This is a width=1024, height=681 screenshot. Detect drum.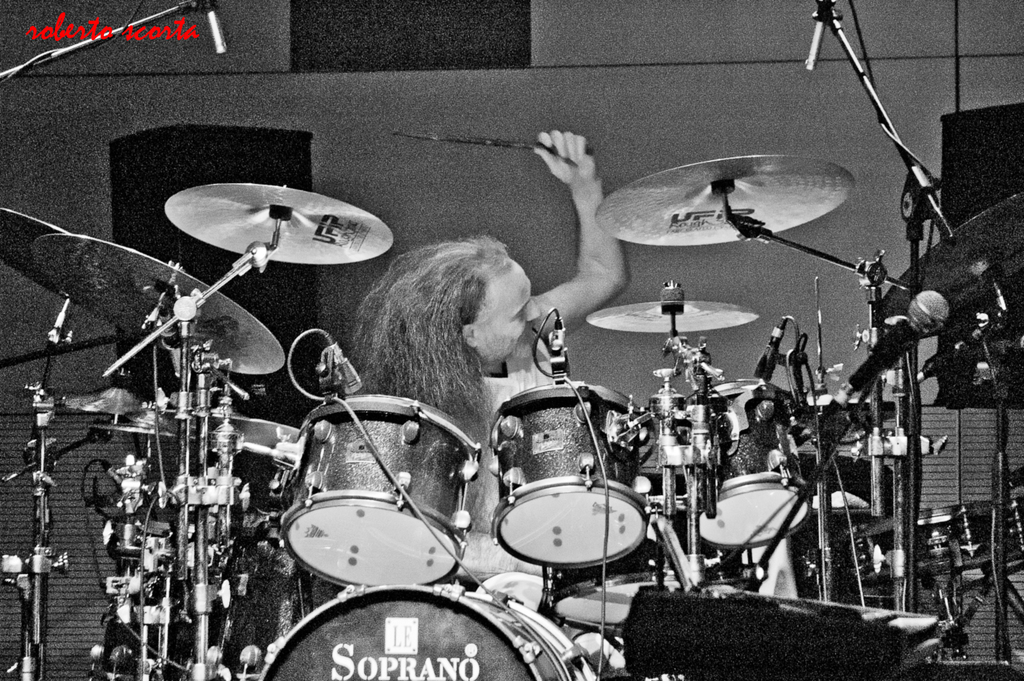
x1=686, y1=377, x2=816, y2=550.
